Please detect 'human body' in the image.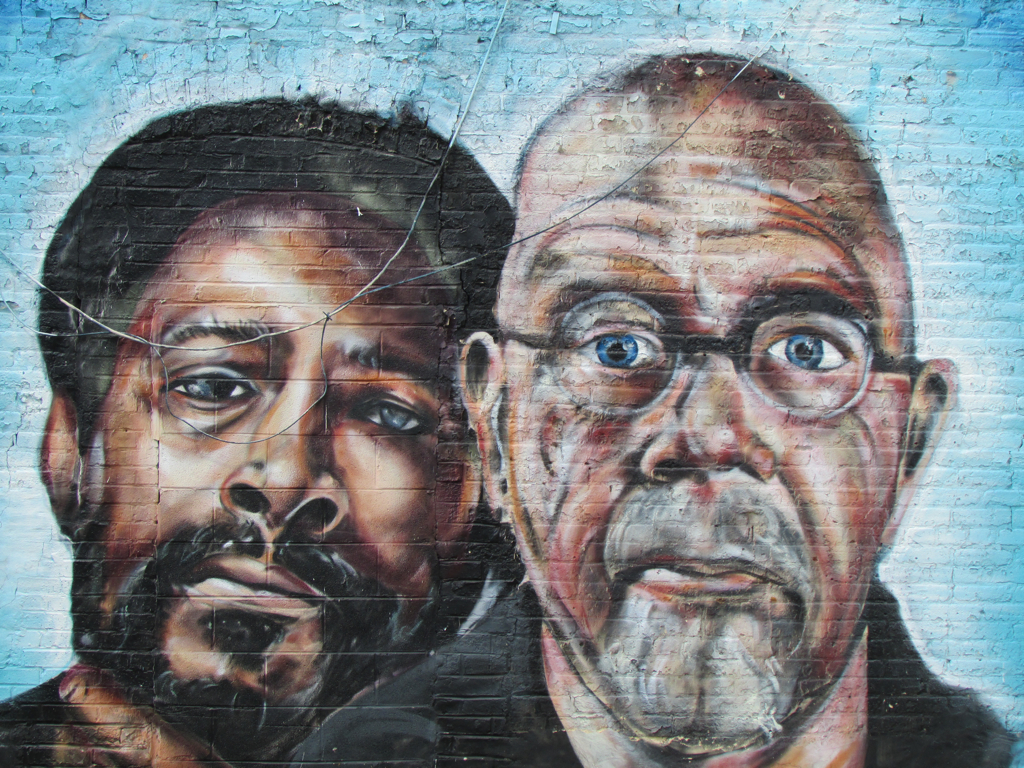
381,93,1000,754.
